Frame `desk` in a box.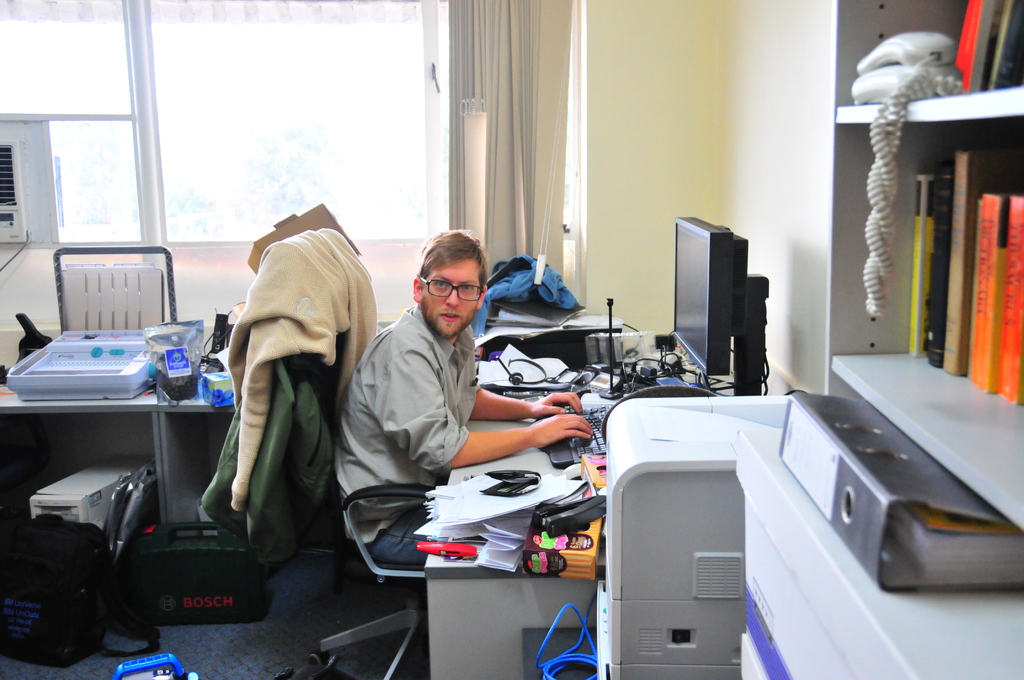
422,304,799,679.
